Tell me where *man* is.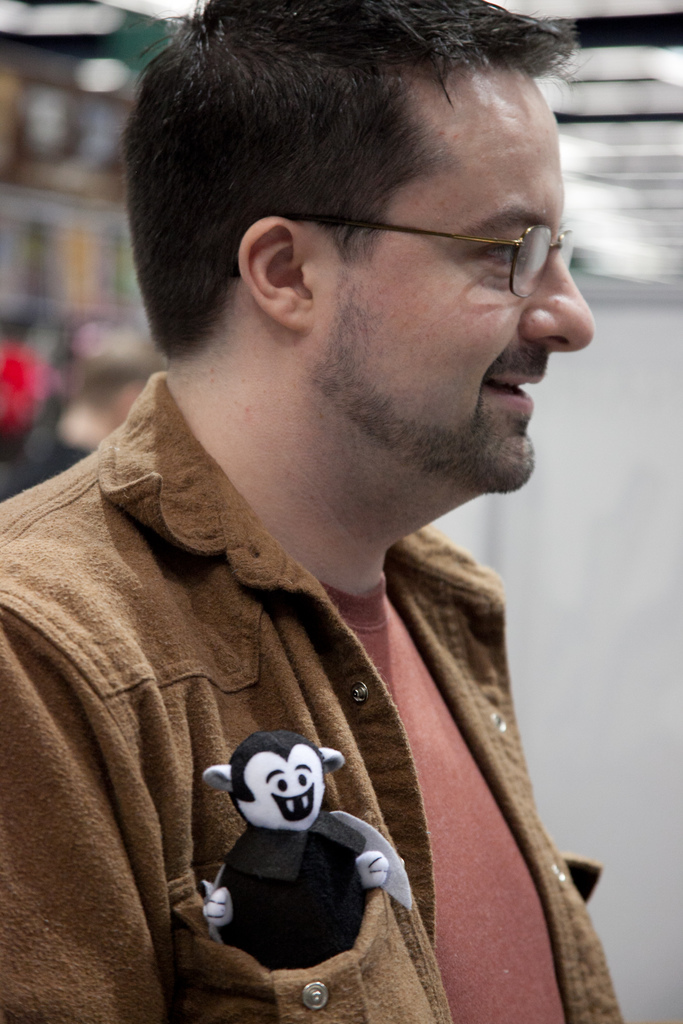
*man* is at <bbox>0, 0, 630, 1023</bbox>.
